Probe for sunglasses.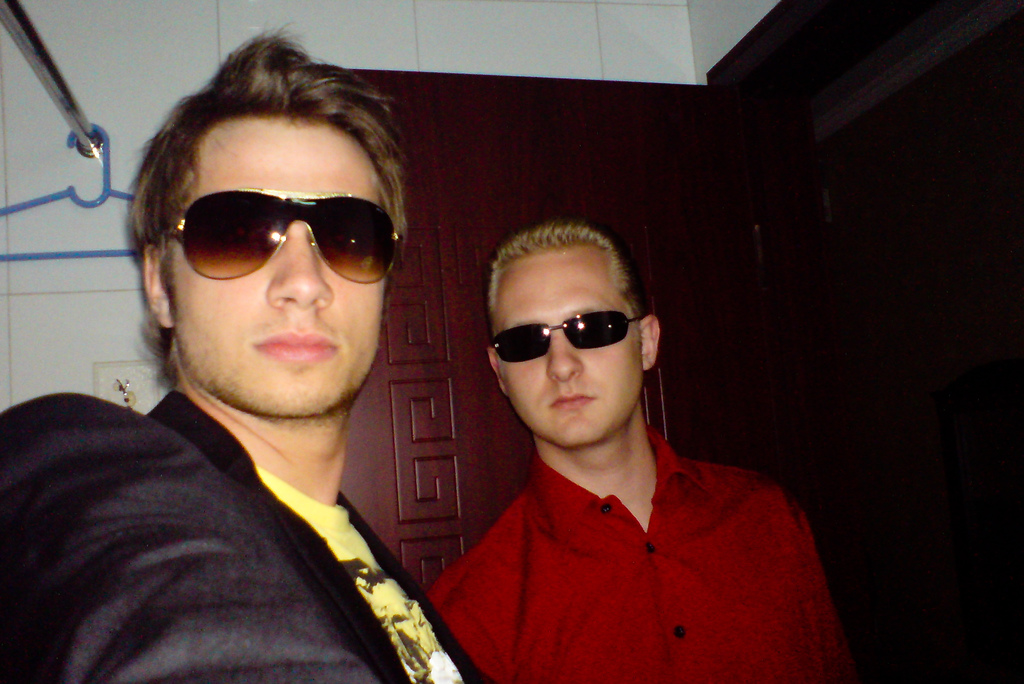
Probe result: rect(489, 310, 643, 364).
